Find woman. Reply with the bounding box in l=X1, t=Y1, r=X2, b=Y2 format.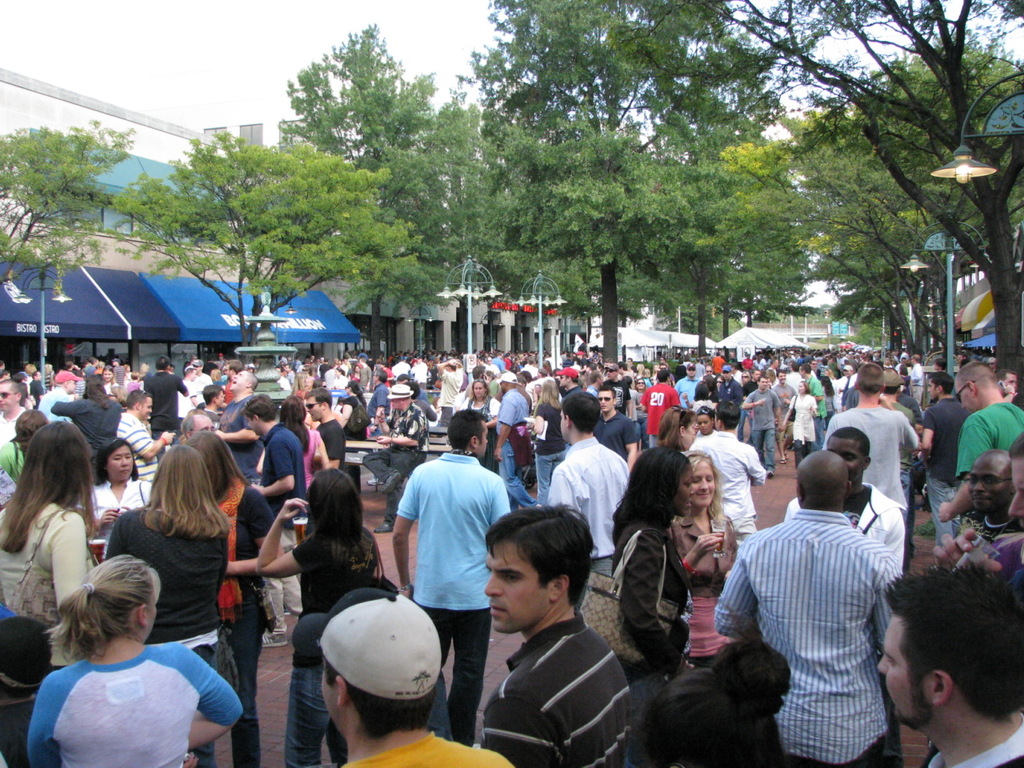
l=8, t=414, r=98, b=670.
